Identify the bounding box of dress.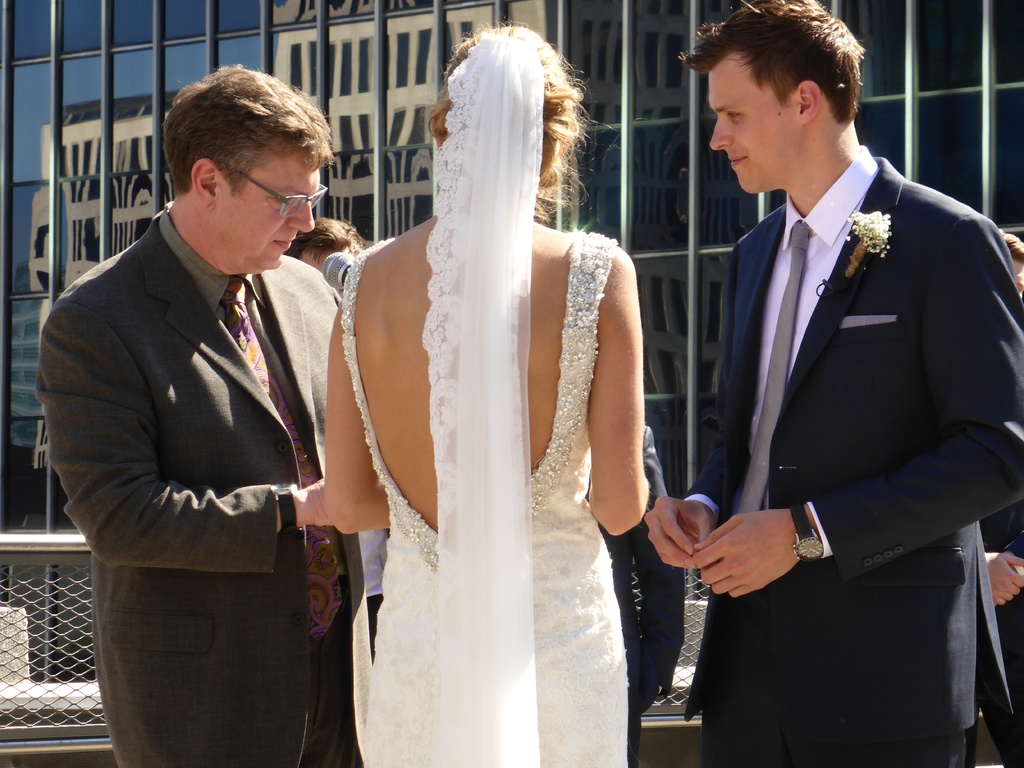
l=335, t=229, r=631, b=767.
